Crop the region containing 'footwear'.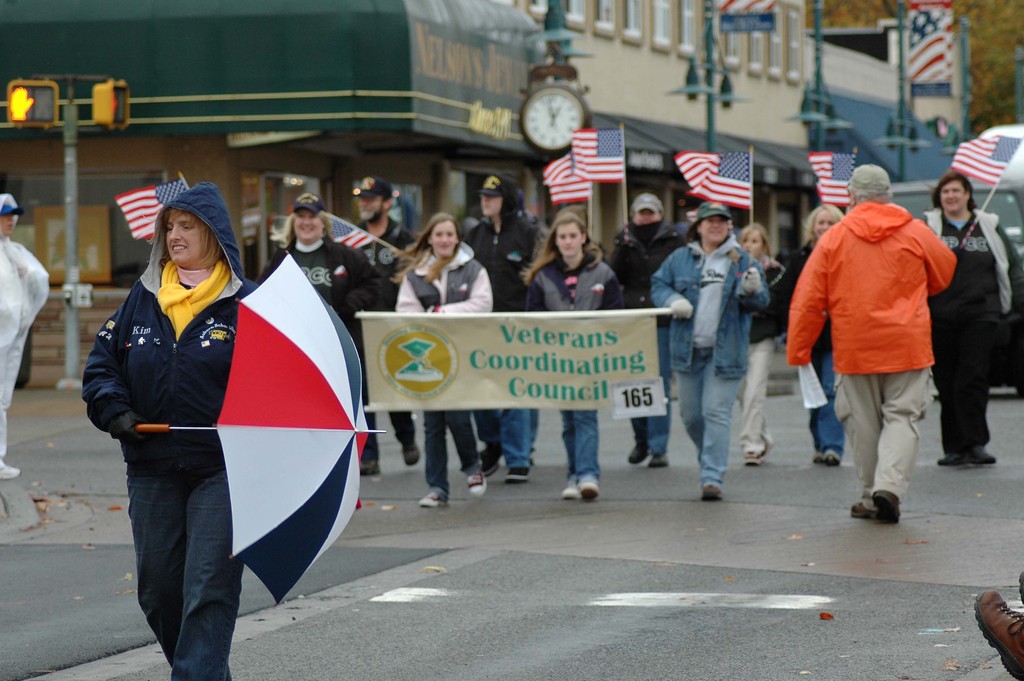
Crop region: <box>811,450,823,462</box>.
